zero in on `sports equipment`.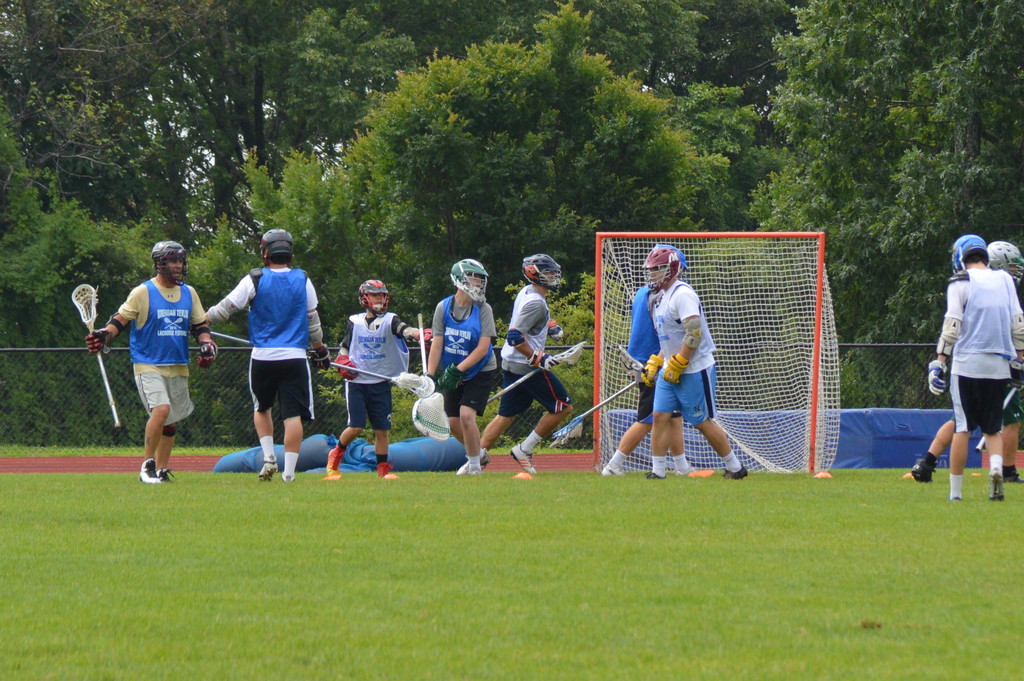
Zeroed in: <bbox>544, 319, 566, 341</bbox>.
